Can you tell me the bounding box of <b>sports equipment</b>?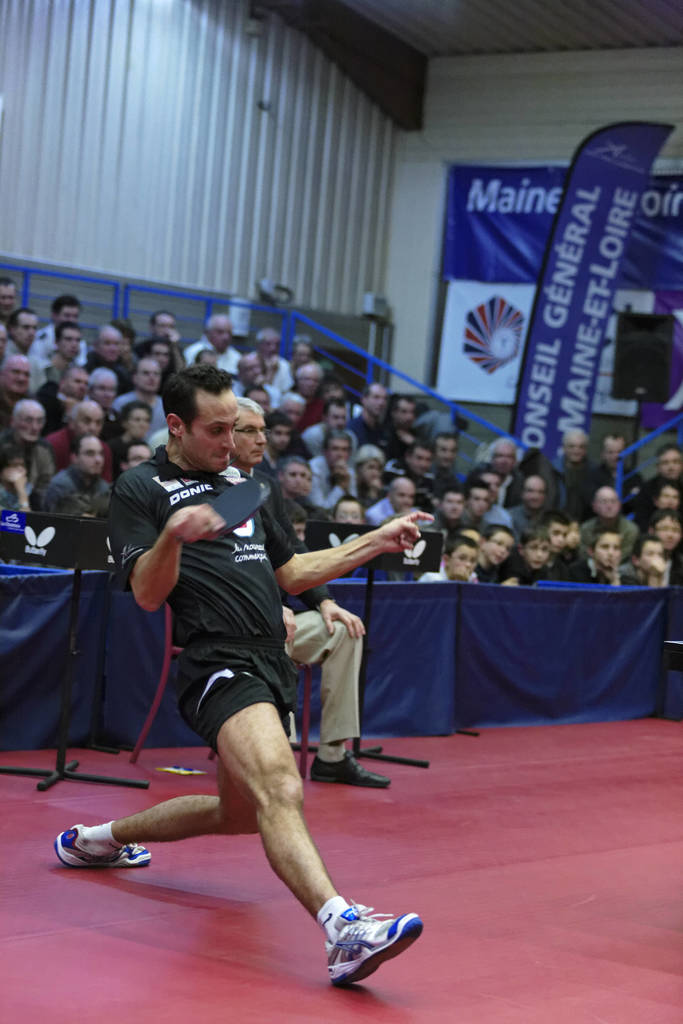
select_region(210, 480, 271, 532).
